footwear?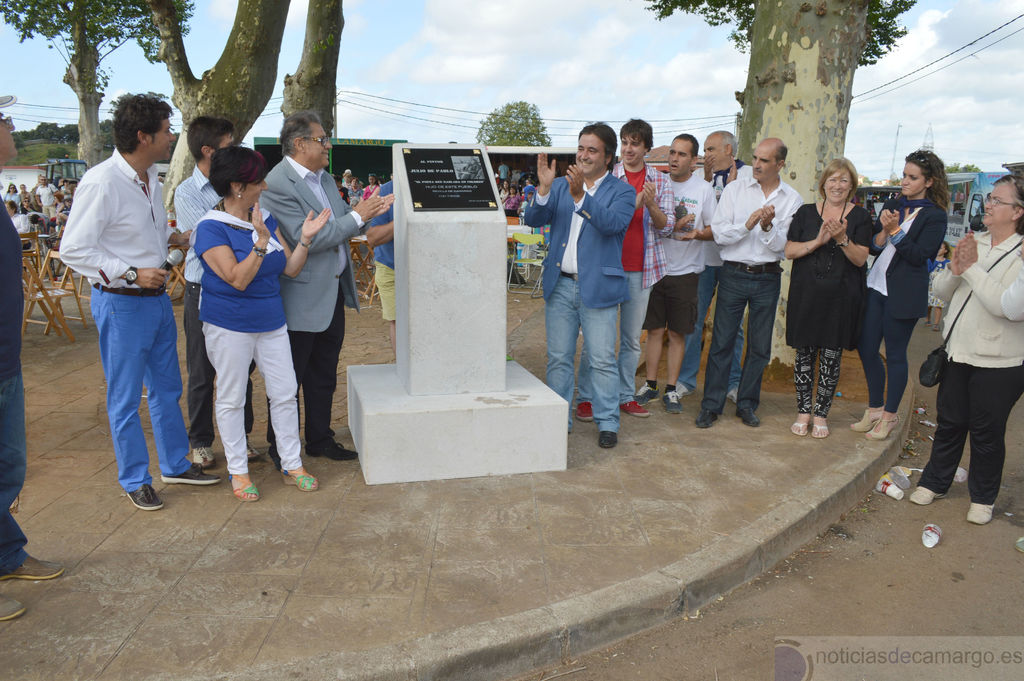
detection(245, 436, 261, 462)
